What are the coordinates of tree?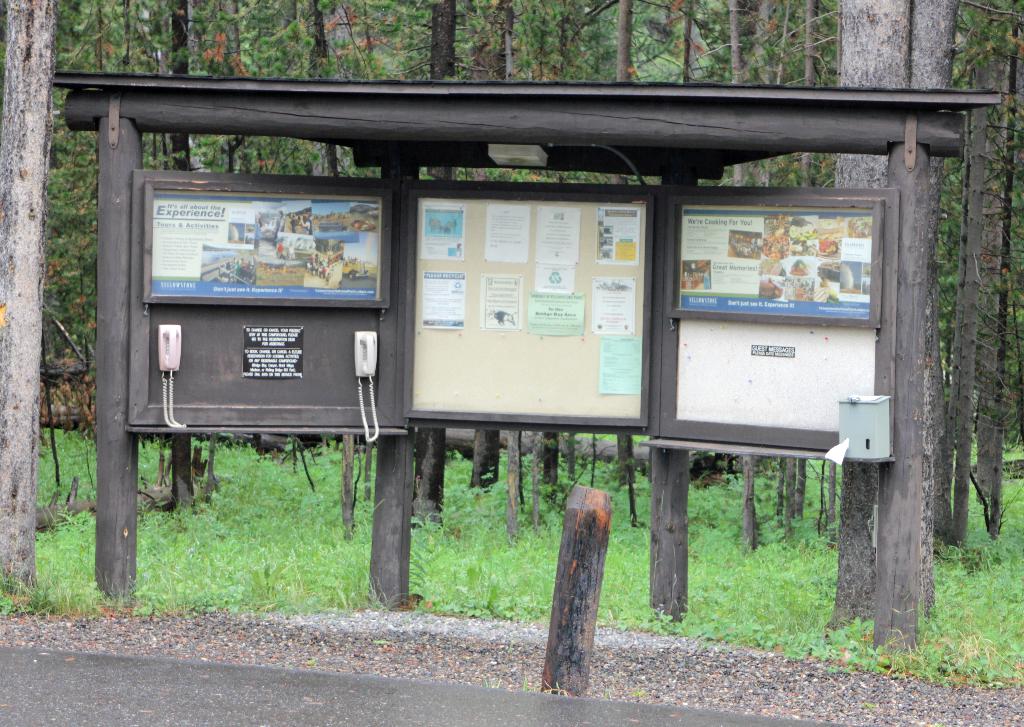
x1=410, y1=0, x2=450, y2=531.
